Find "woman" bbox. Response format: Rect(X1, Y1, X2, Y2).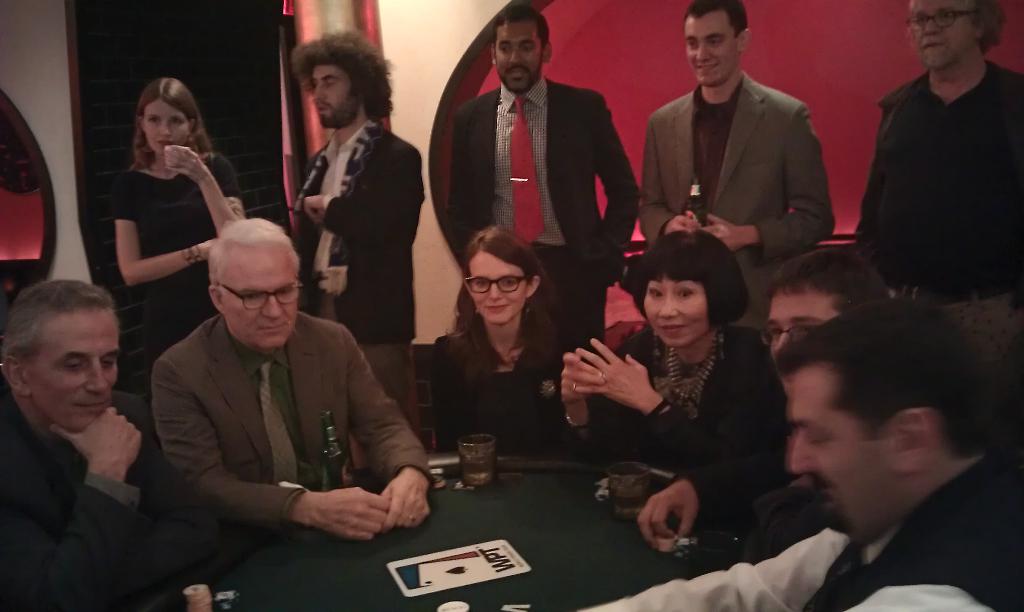
Rect(556, 225, 790, 483).
